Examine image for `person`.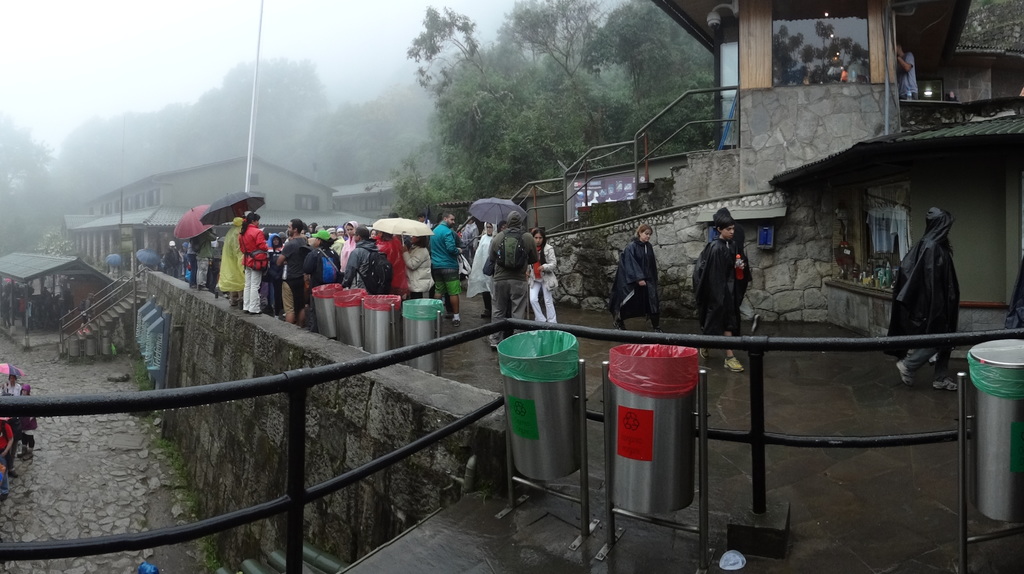
Examination result: pyautogui.locateOnScreen(271, 216, 309, 323).
